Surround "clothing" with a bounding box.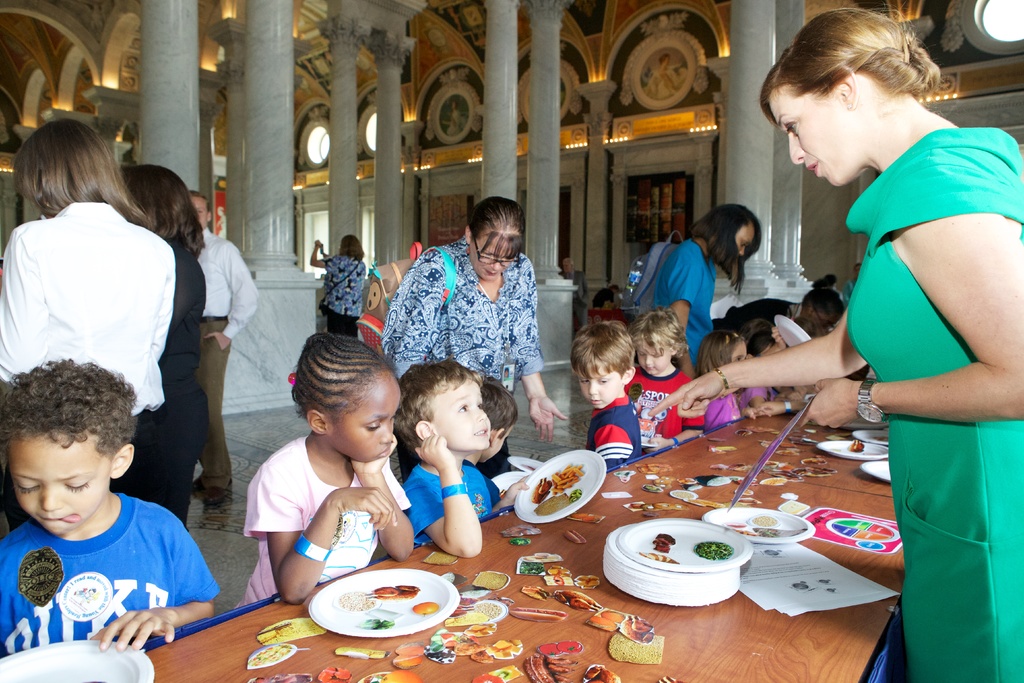
{"left": 655, "top": 235, "right": 717, "bottom": 366}.
